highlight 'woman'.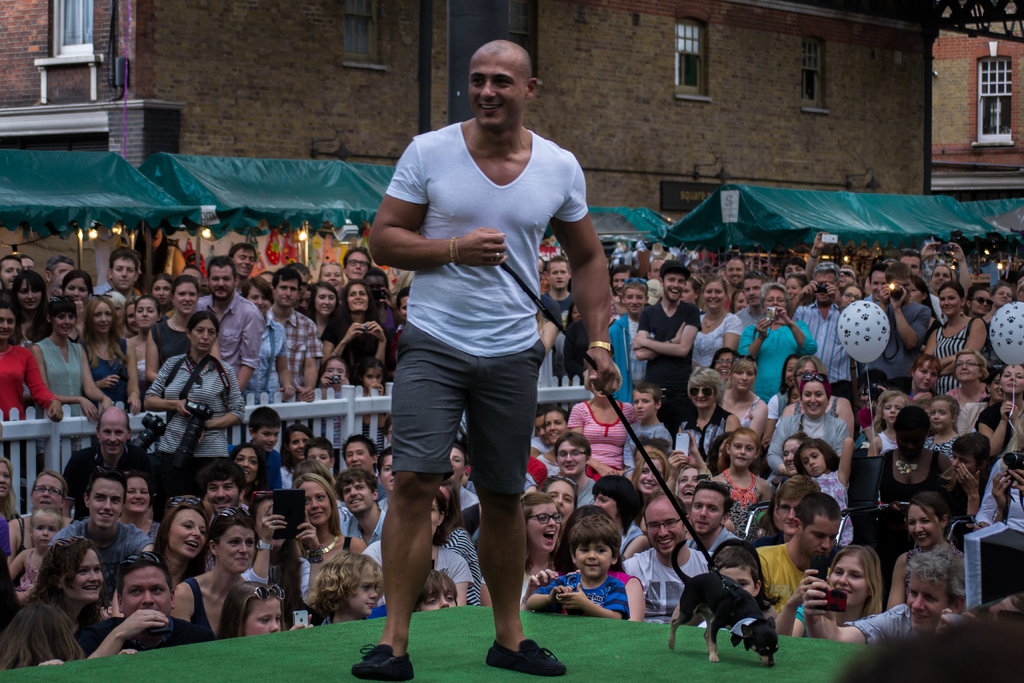
Highlighted region: <box>725,285,749,320</box>.
